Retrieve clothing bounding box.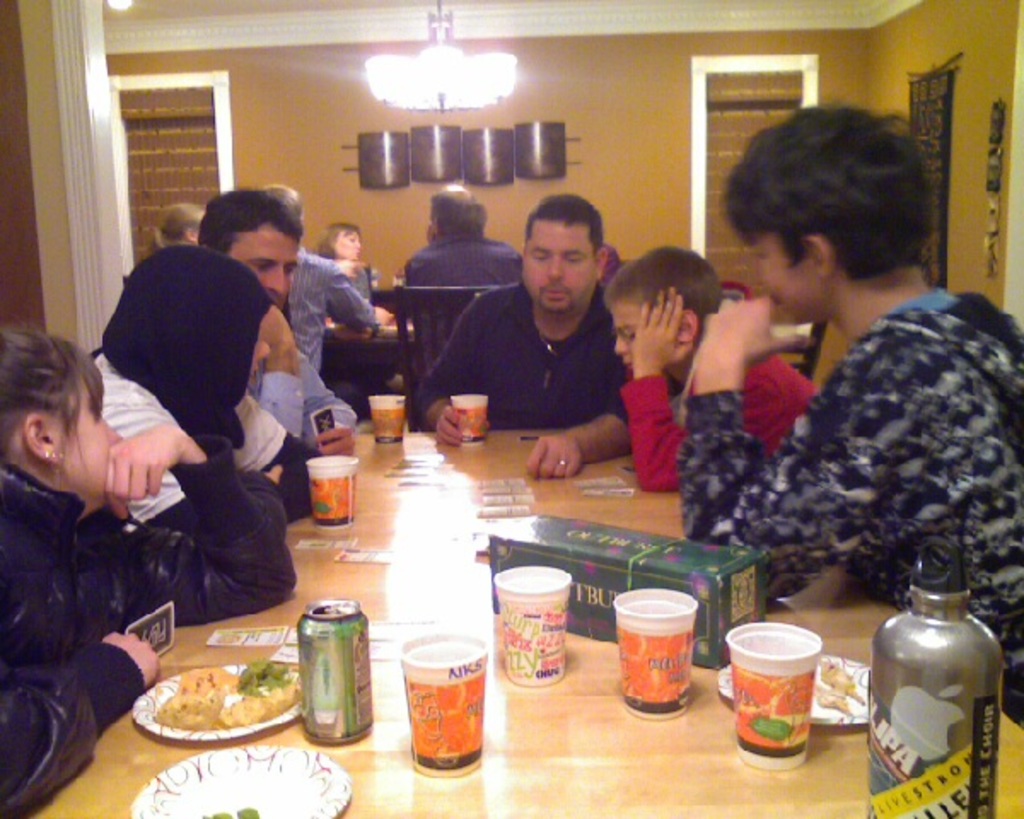
Bounding box: <bbox>404, 287, 623, 427</bbox>.
